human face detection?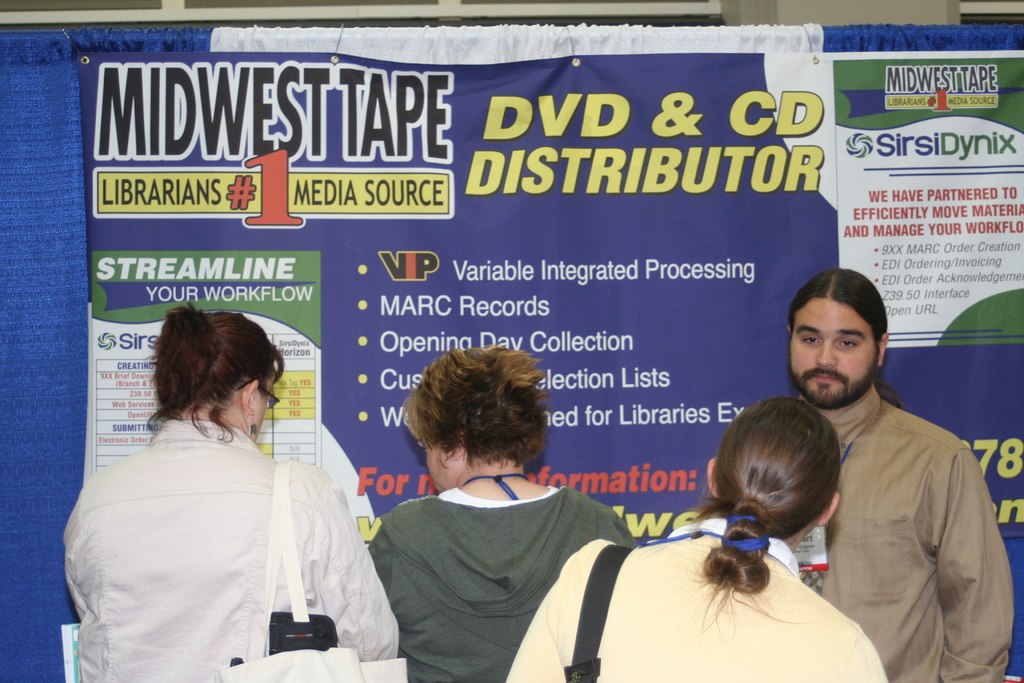
bbox=[429, 443, 461, 488]
